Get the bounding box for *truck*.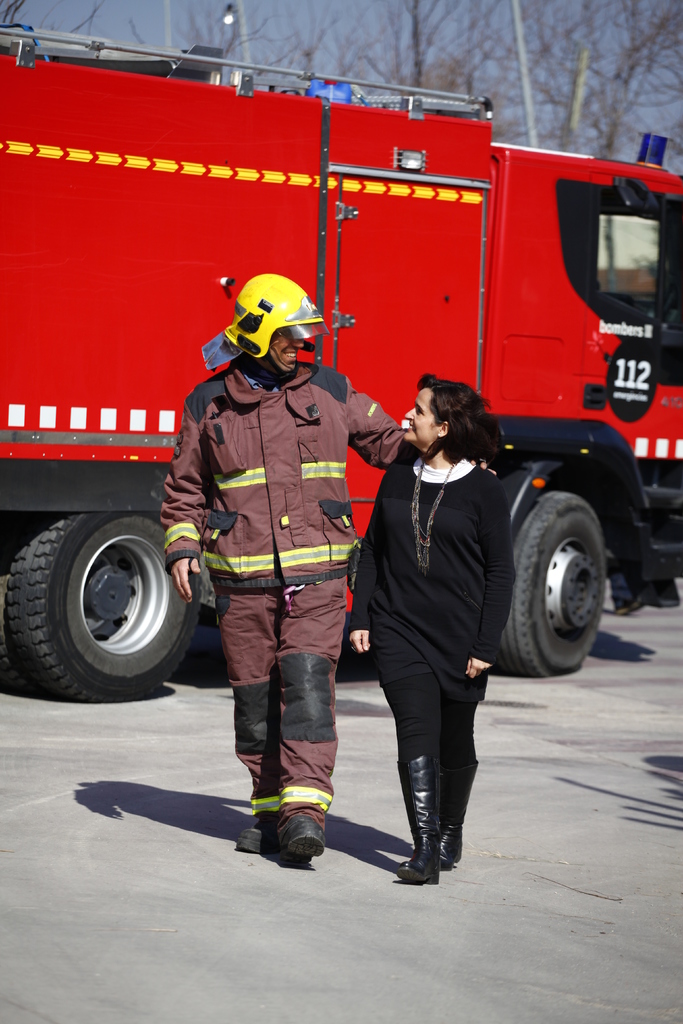
0:19:682:673.
